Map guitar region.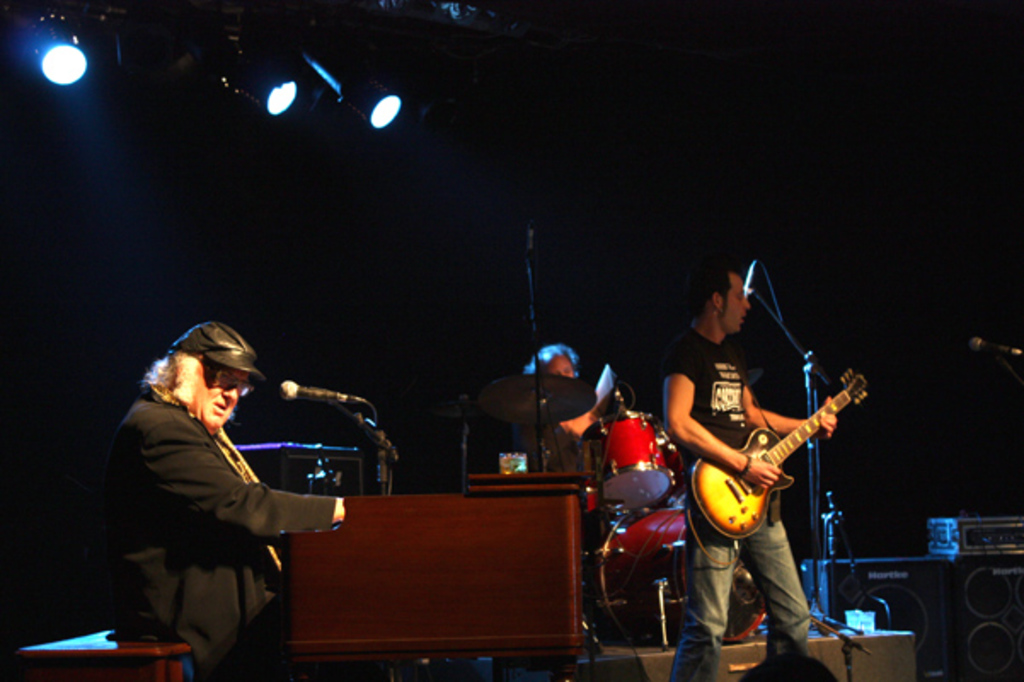
Mapped to (x1=693, y1=368, x2=874, y2=530).
